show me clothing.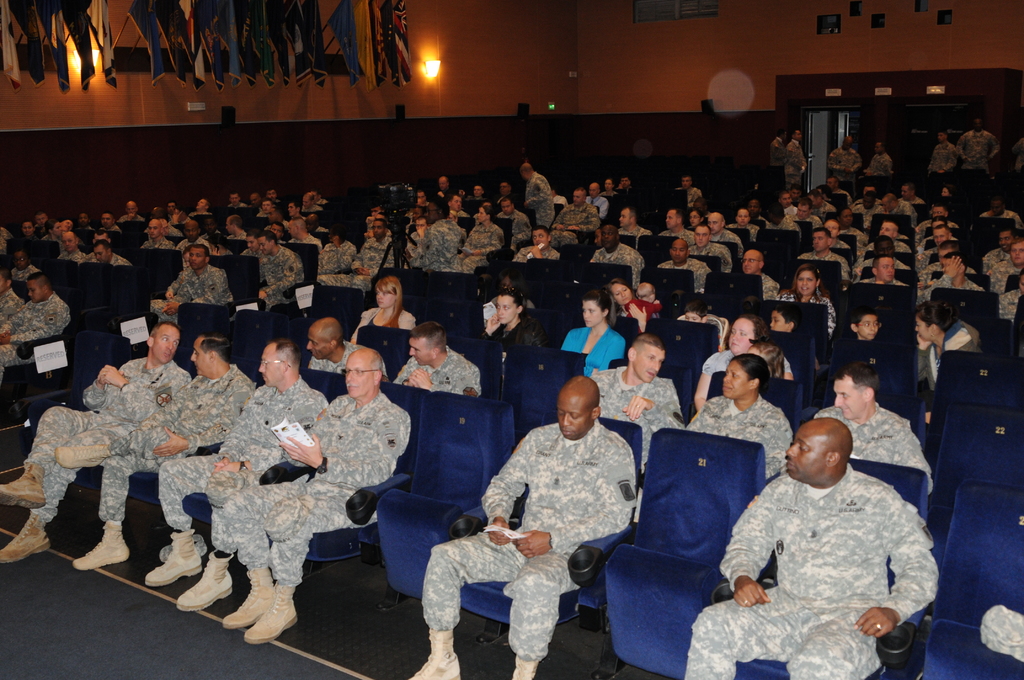
clothing is here: (left=767, top=133, right=786, bottom=173).
